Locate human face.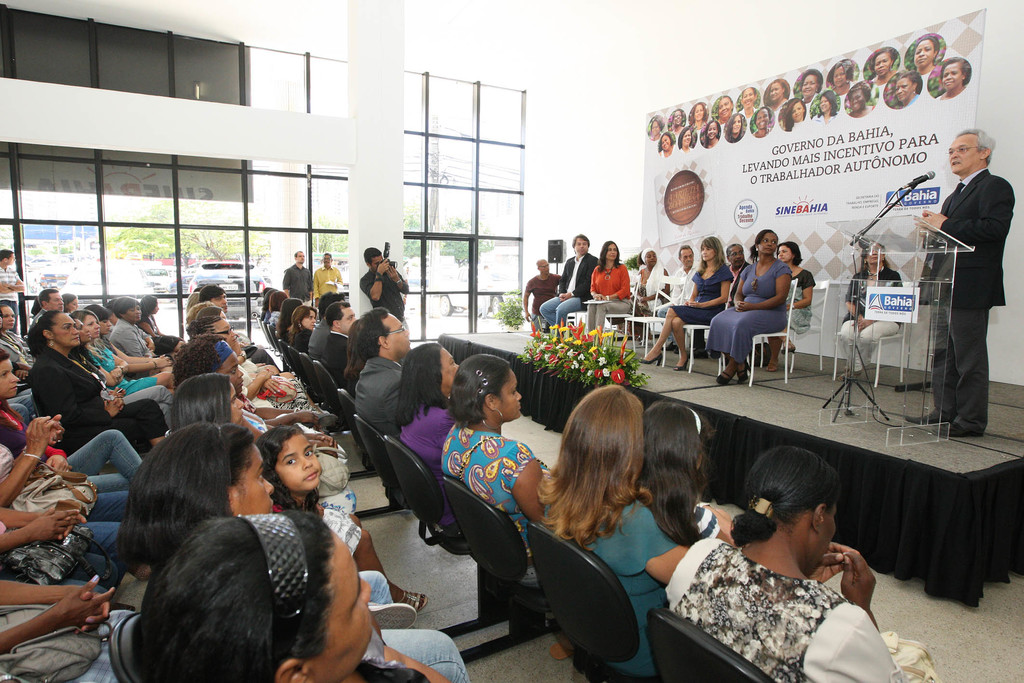
Bounding box: bbox=[775, 244, 792, 262].
